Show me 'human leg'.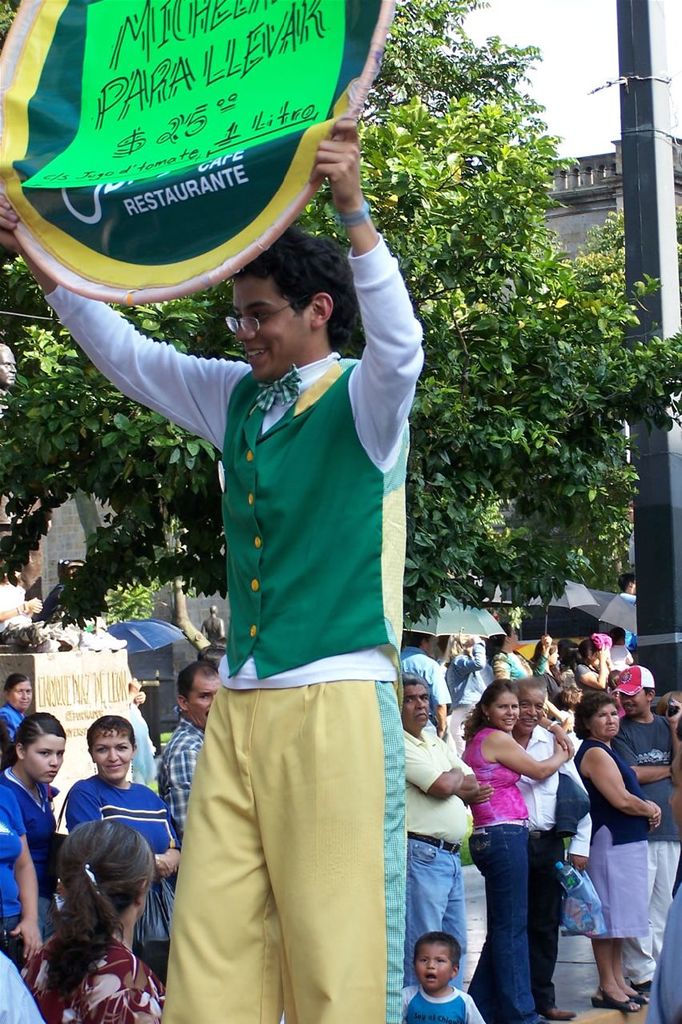
'human leg' is here: region(478, 826, 540, 1023).
